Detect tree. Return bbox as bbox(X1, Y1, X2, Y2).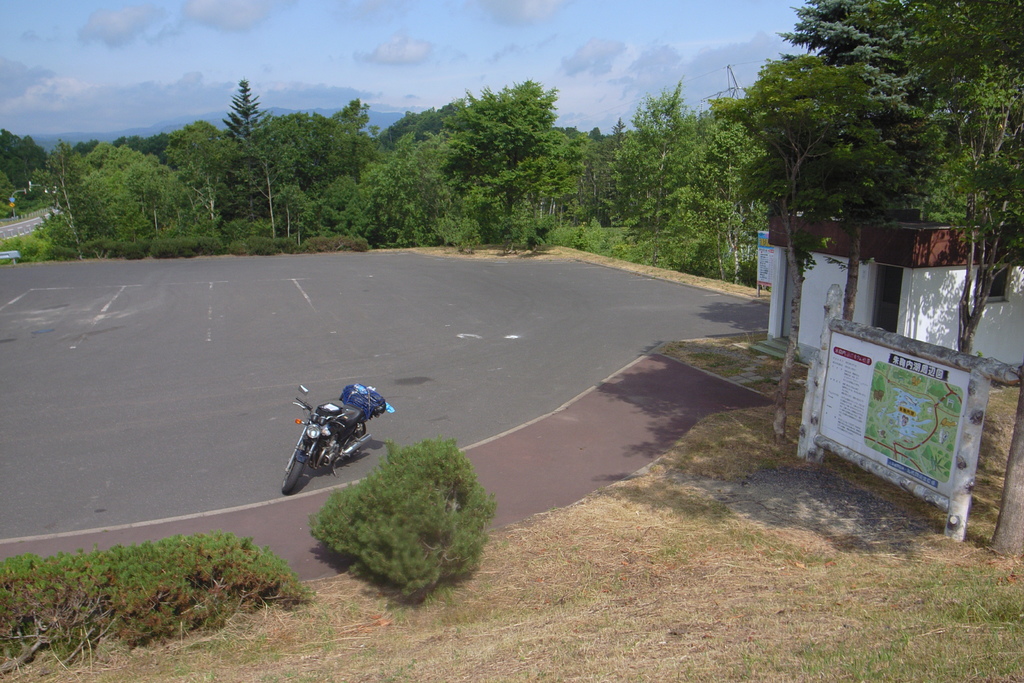
bbox(0, 115, 44, 222).
